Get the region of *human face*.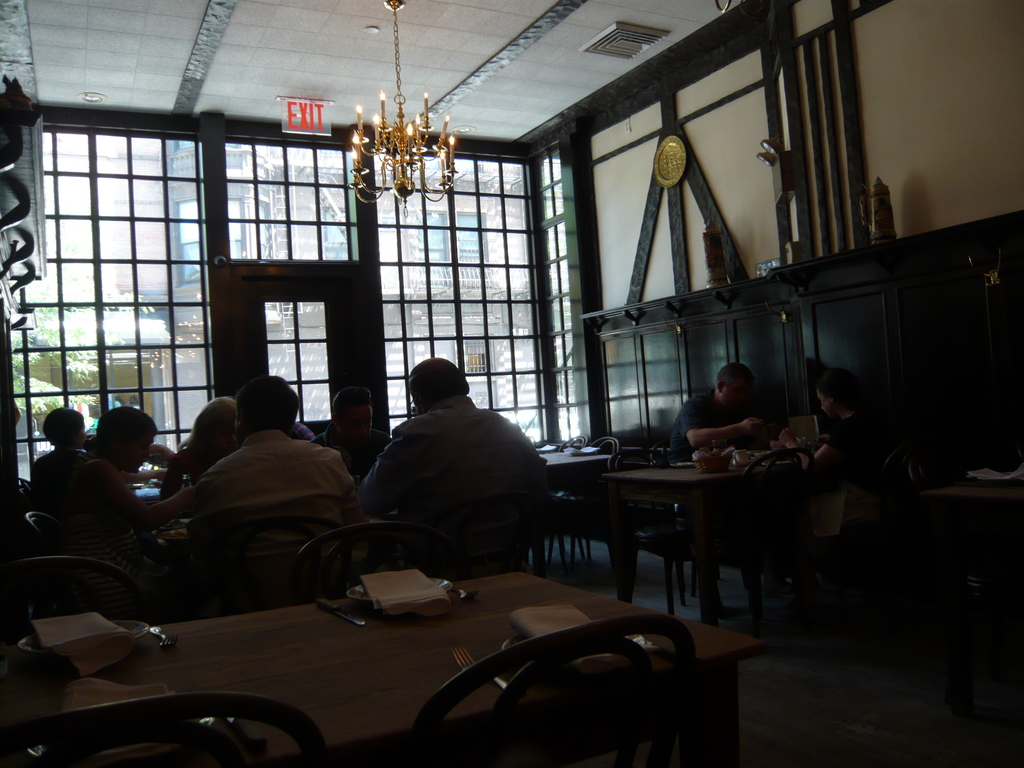
<box>221,425,237,458</box>.
